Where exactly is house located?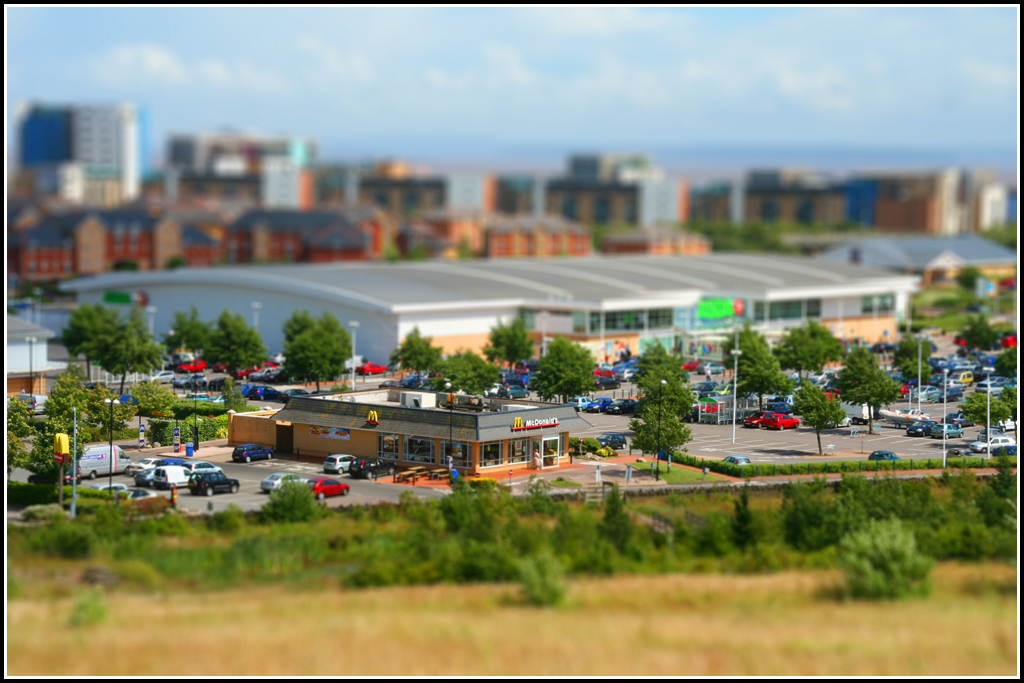
Its bounding box is box(2, 201, 167, 275).
